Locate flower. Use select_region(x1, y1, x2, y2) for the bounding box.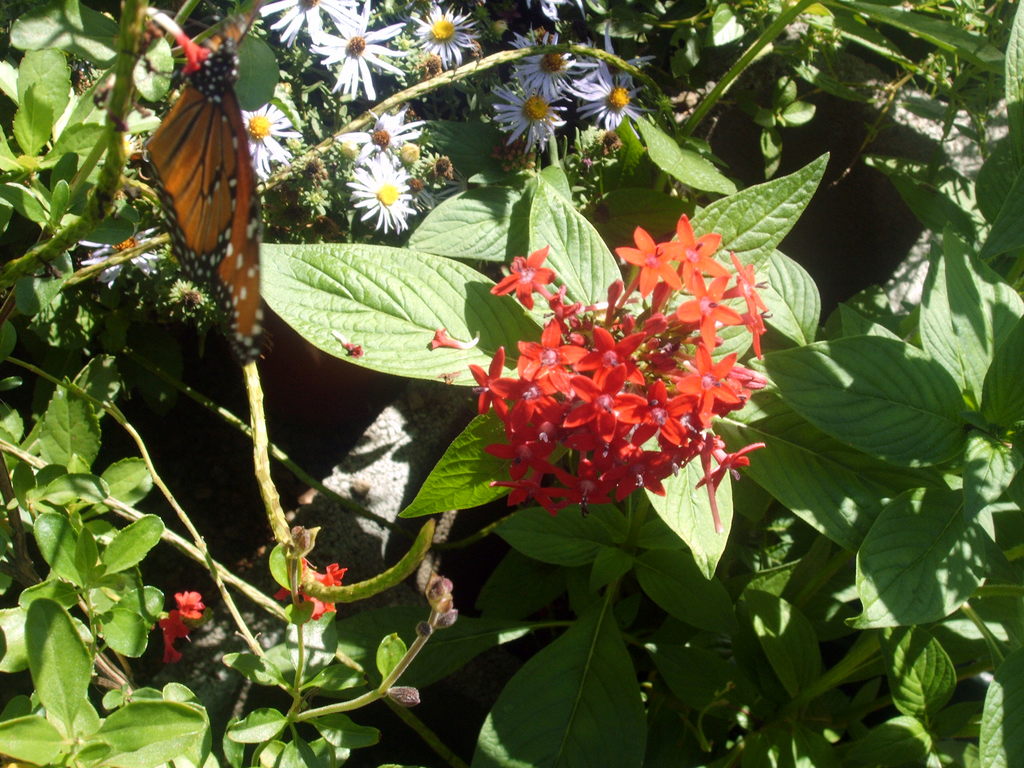
select_region(276, 563, 346, 618).
